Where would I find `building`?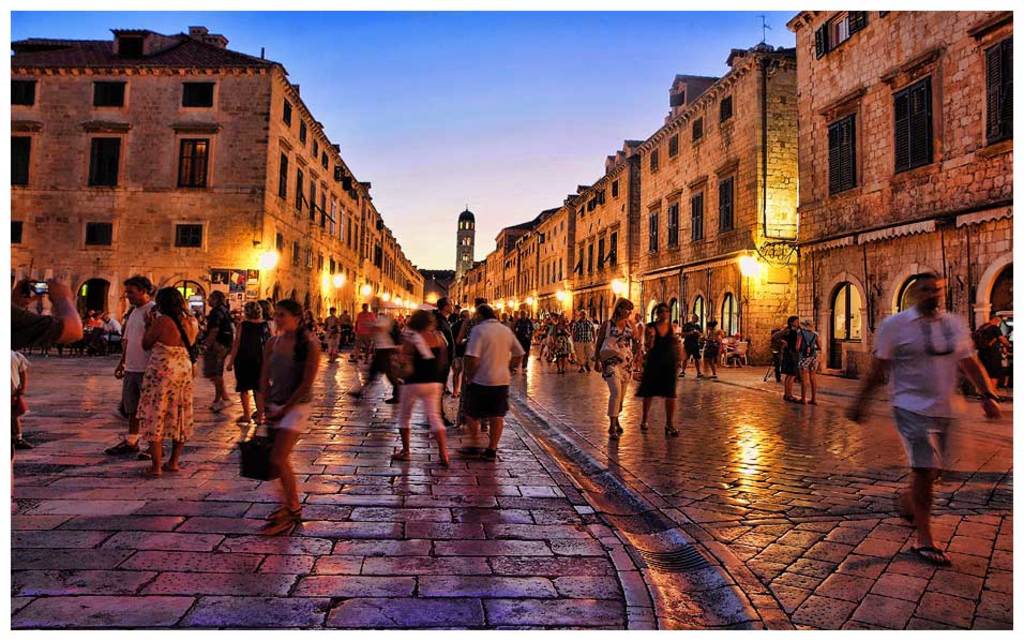
At [446,44,802,362].
